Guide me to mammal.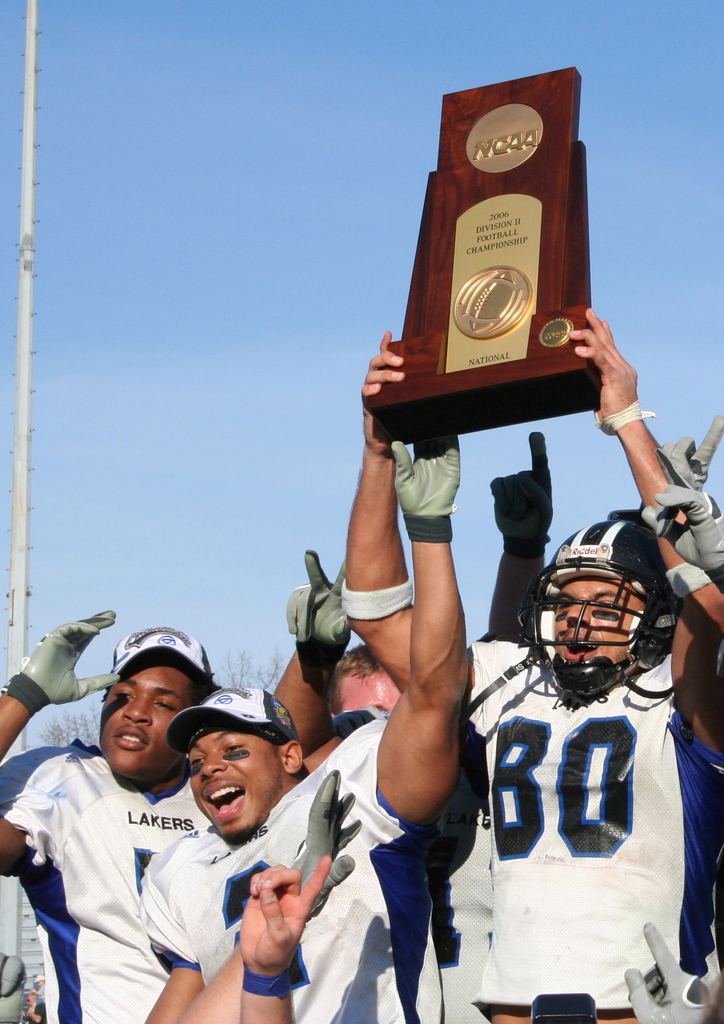
Guidance: bbox=(330, 426, 554, 1023).
